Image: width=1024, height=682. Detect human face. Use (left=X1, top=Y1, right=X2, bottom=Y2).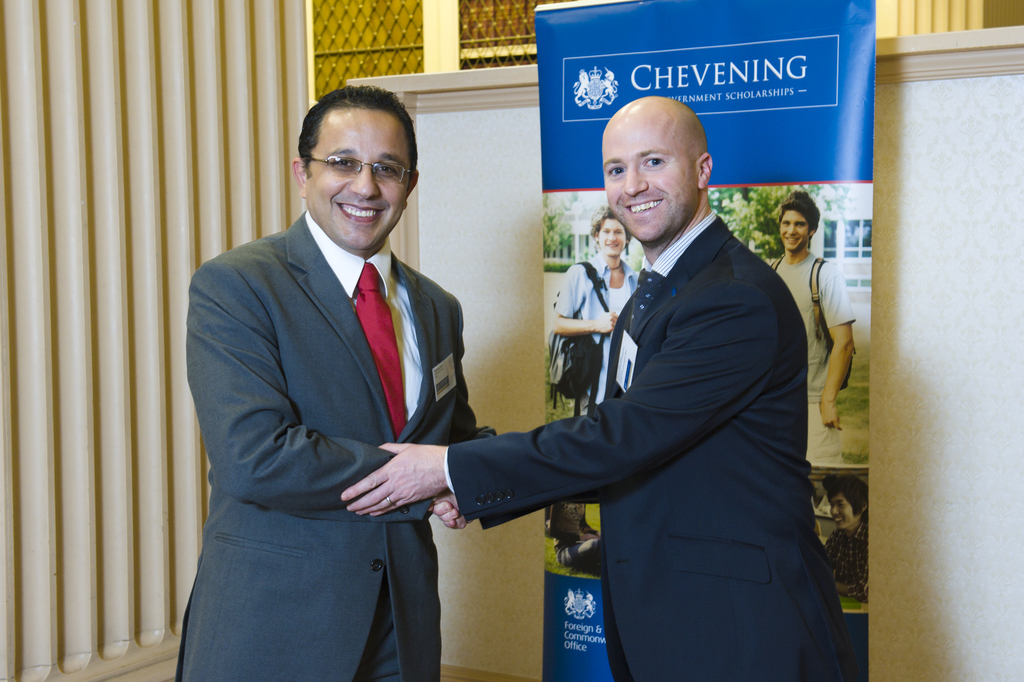
(left=598, top=218, right=626, bottom=257).
